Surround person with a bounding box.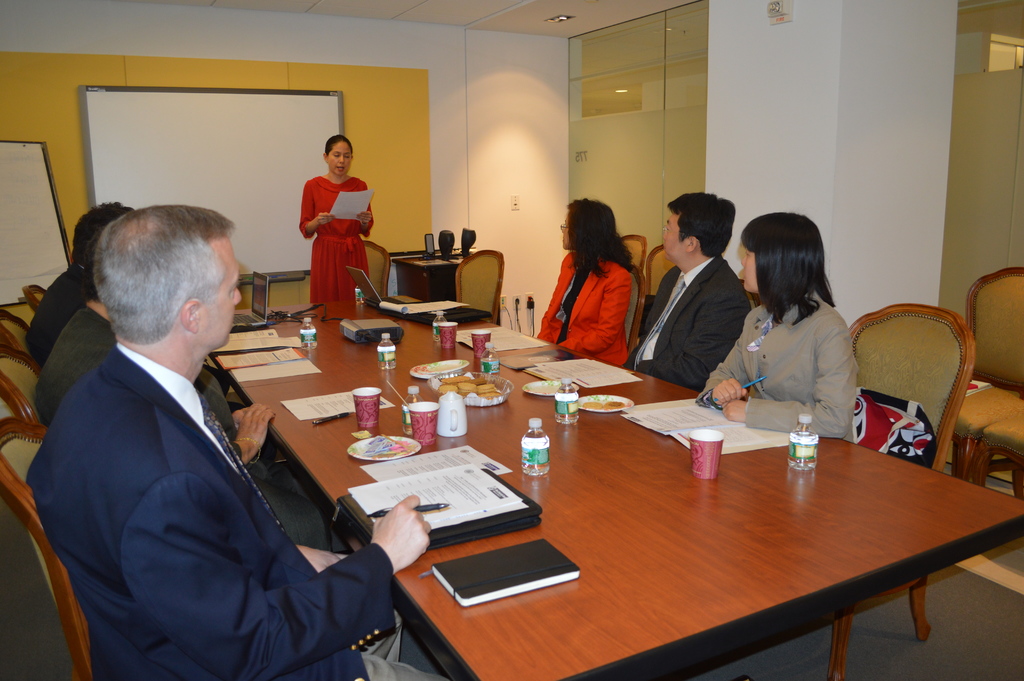
[x1=20, y1=192, x2=138, y2=366].
